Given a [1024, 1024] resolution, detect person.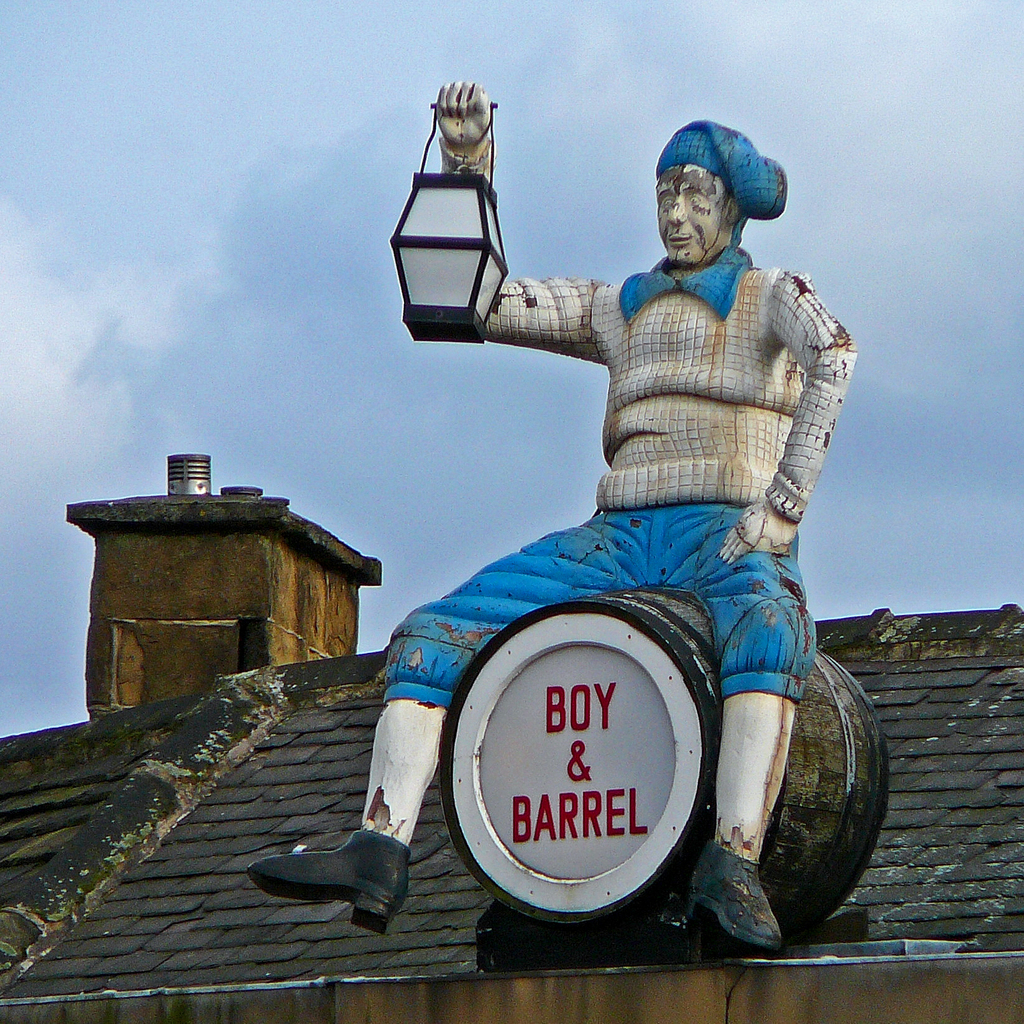
box=[247, 77, 856, 948].
